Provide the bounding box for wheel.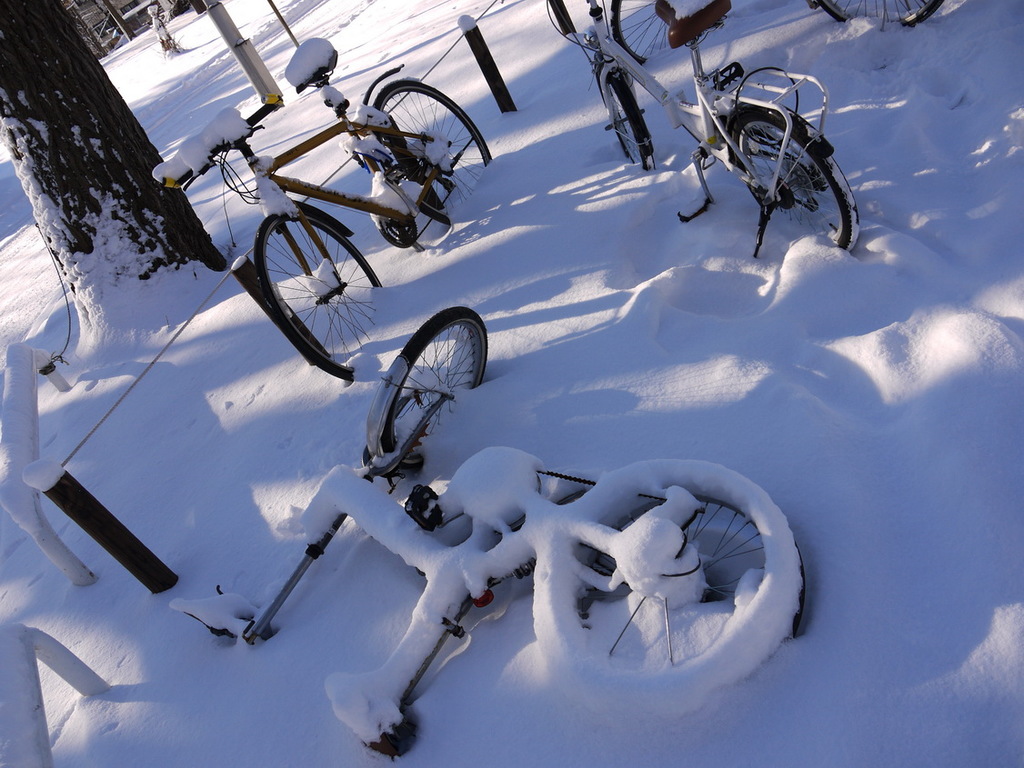
BBox(816, 0, 949, 28).
